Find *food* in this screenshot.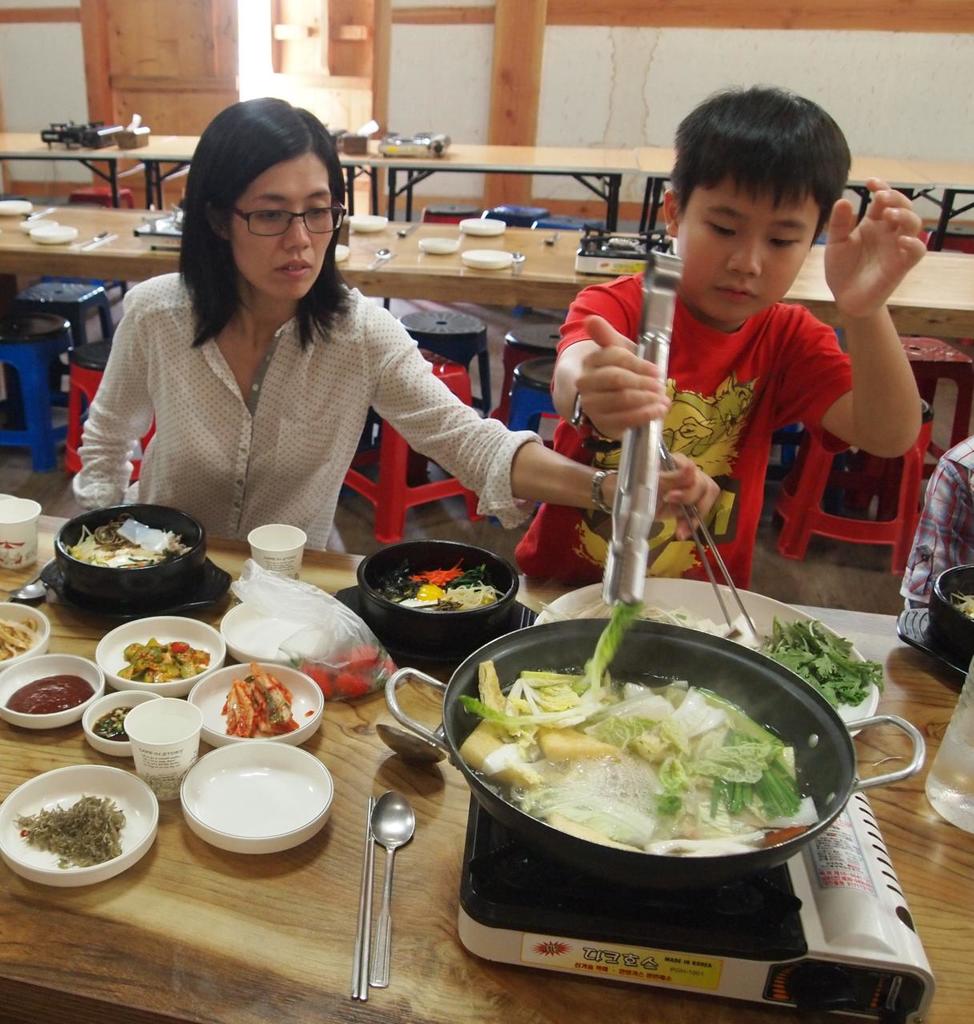
The bounding box for *food* is (398, 568, 503, 619).
